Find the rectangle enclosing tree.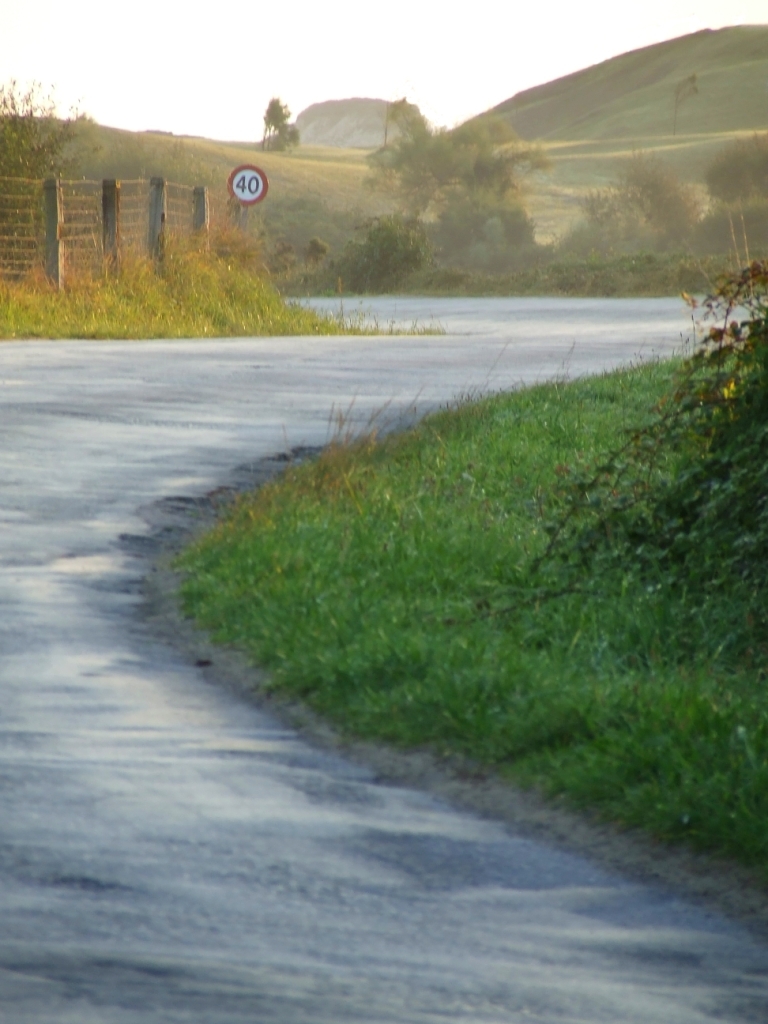
[0,77,98,187].
